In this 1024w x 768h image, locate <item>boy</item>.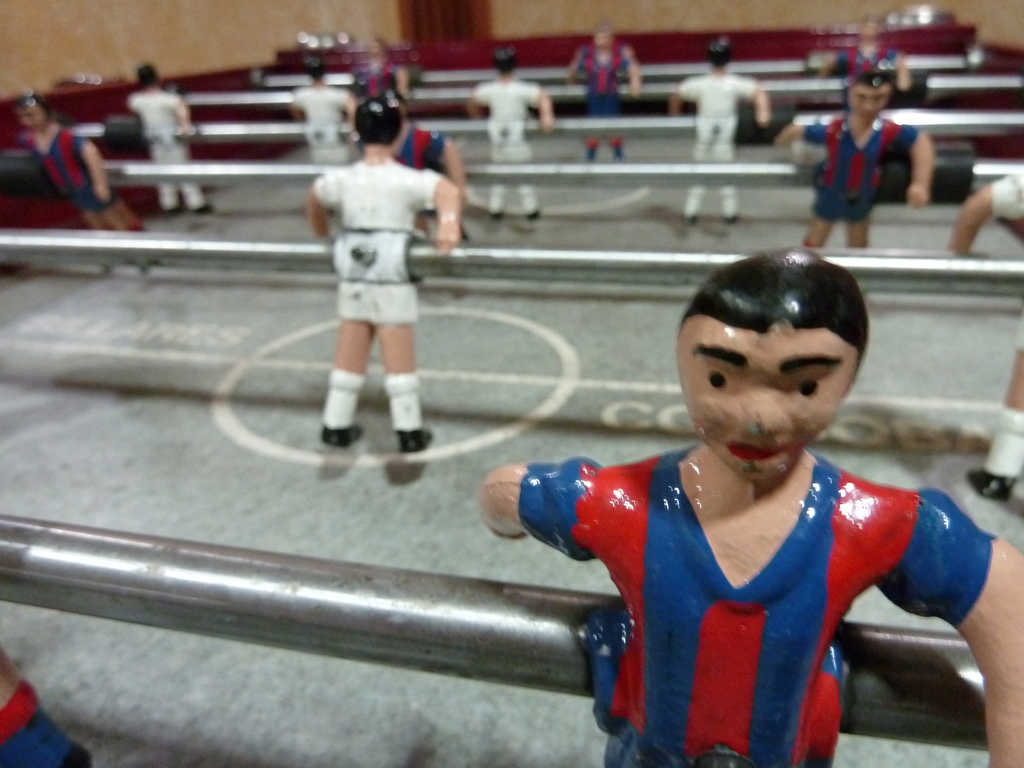
Bounding box: l=567, t=28, r=639, b=159.
